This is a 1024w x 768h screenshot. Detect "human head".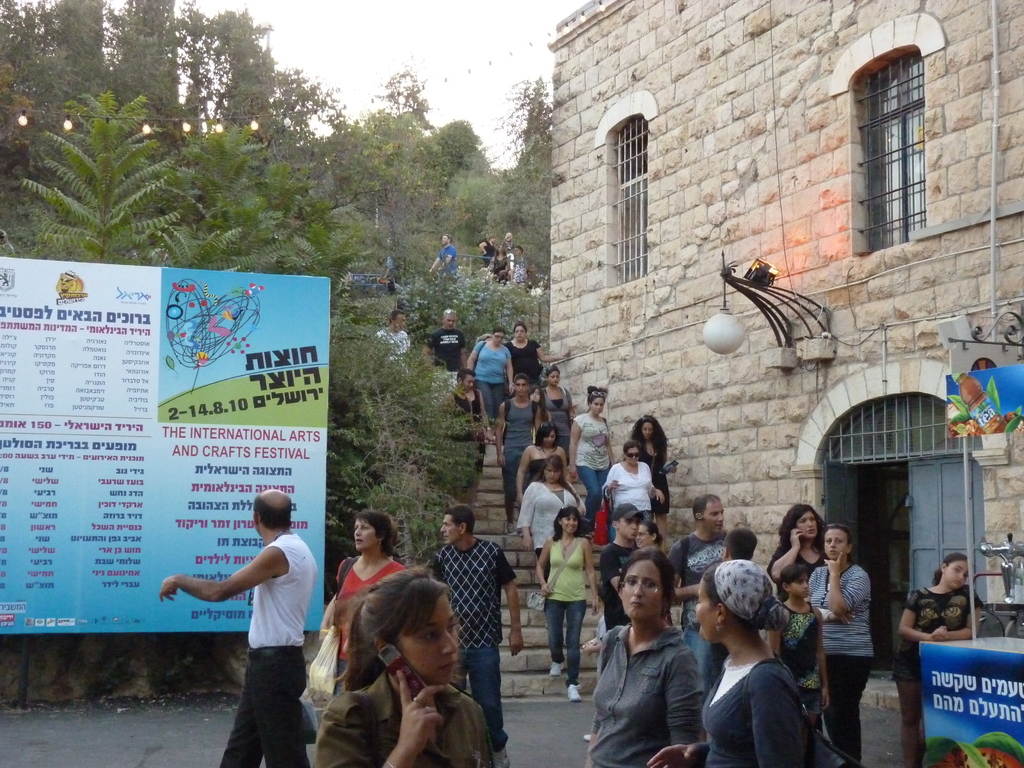
bbox(625, 441, 641, 465).
